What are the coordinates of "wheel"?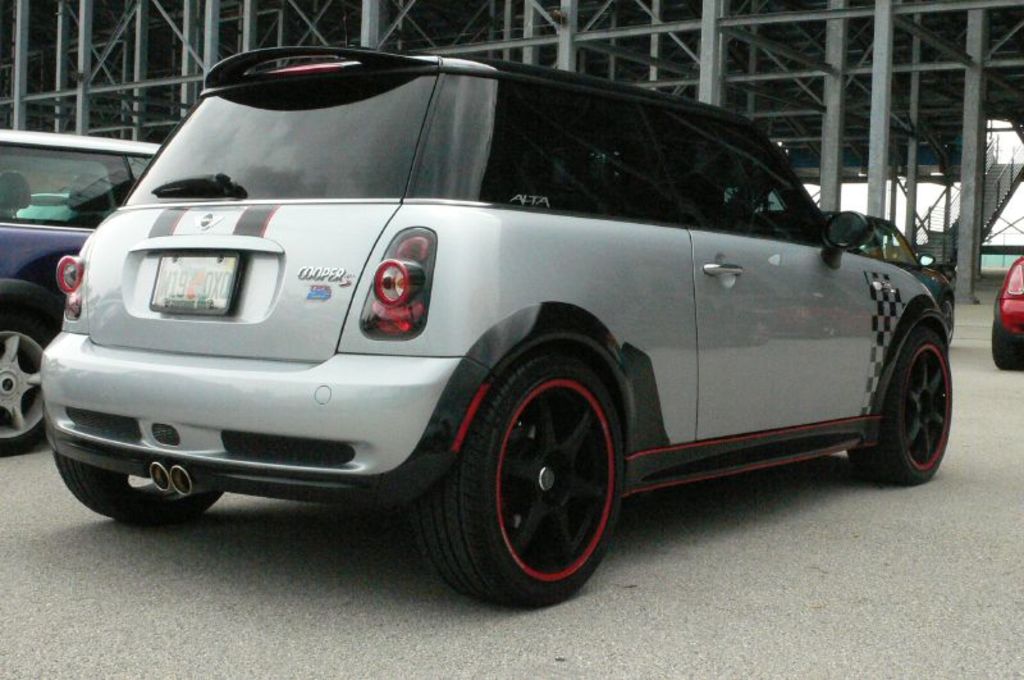
(869, 339, 955, 484).
